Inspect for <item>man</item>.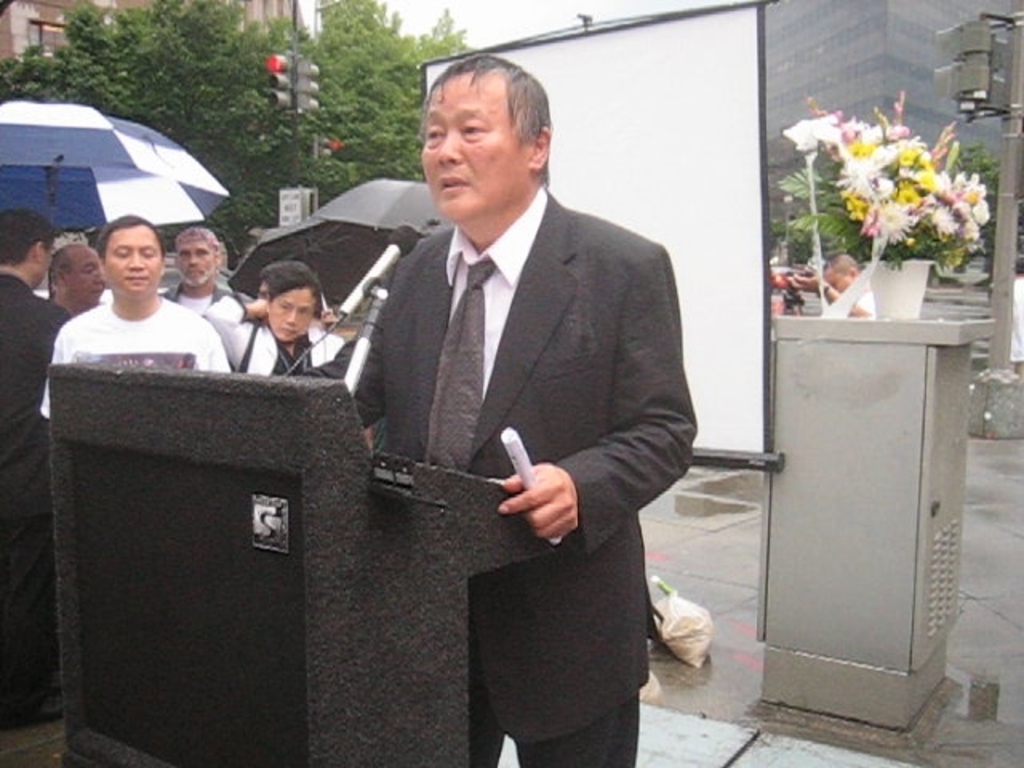
Inspection: locate(43, 242, 104, 318).
